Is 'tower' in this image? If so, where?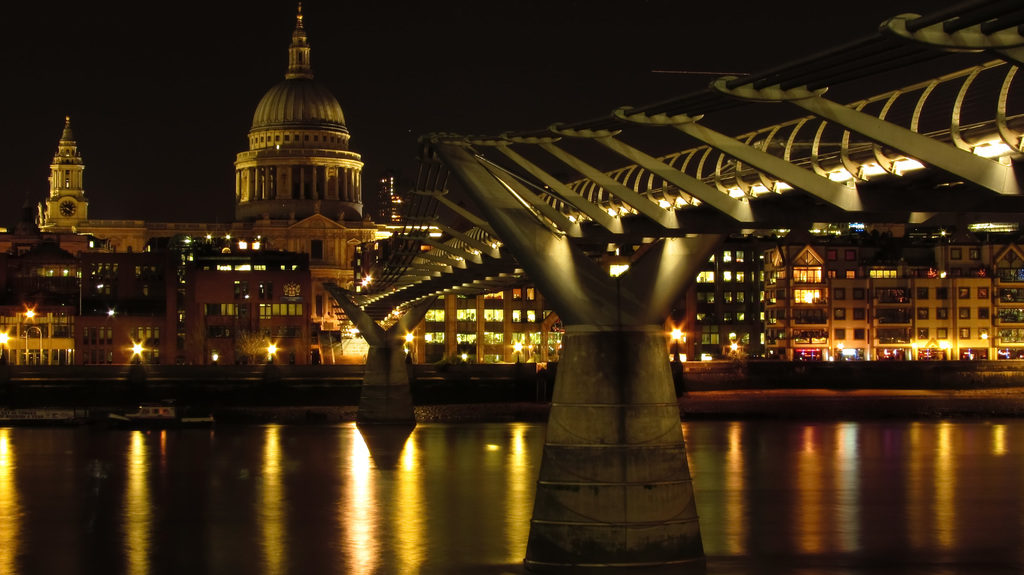
Yes, at [237, 3, 374, 219].
